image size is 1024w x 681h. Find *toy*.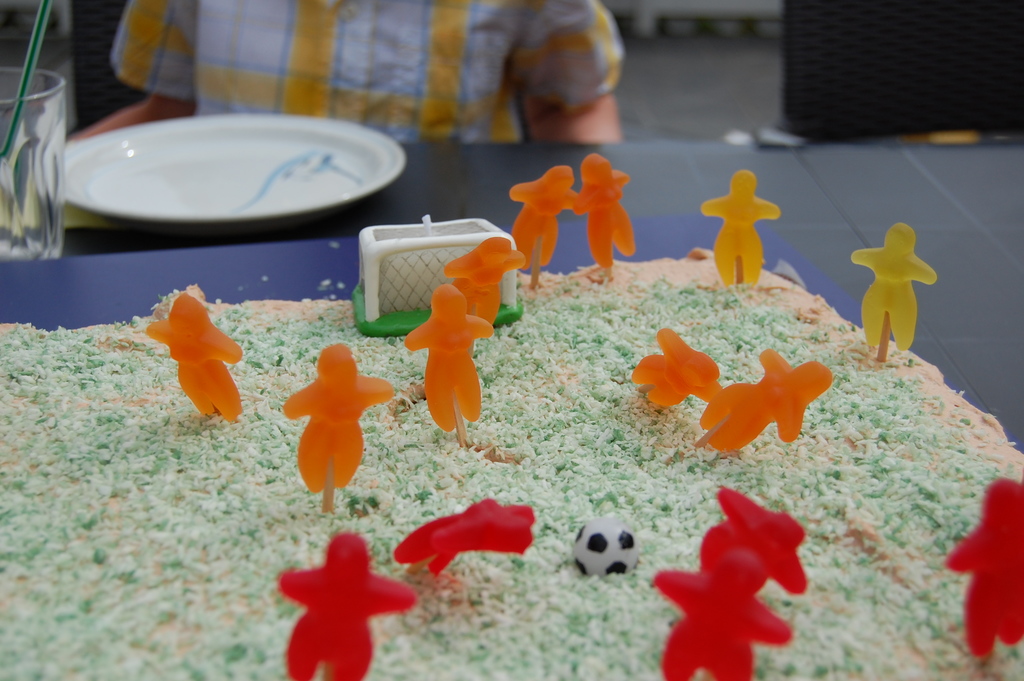
(x1=573, y1=151, x2=637, y2=283).
